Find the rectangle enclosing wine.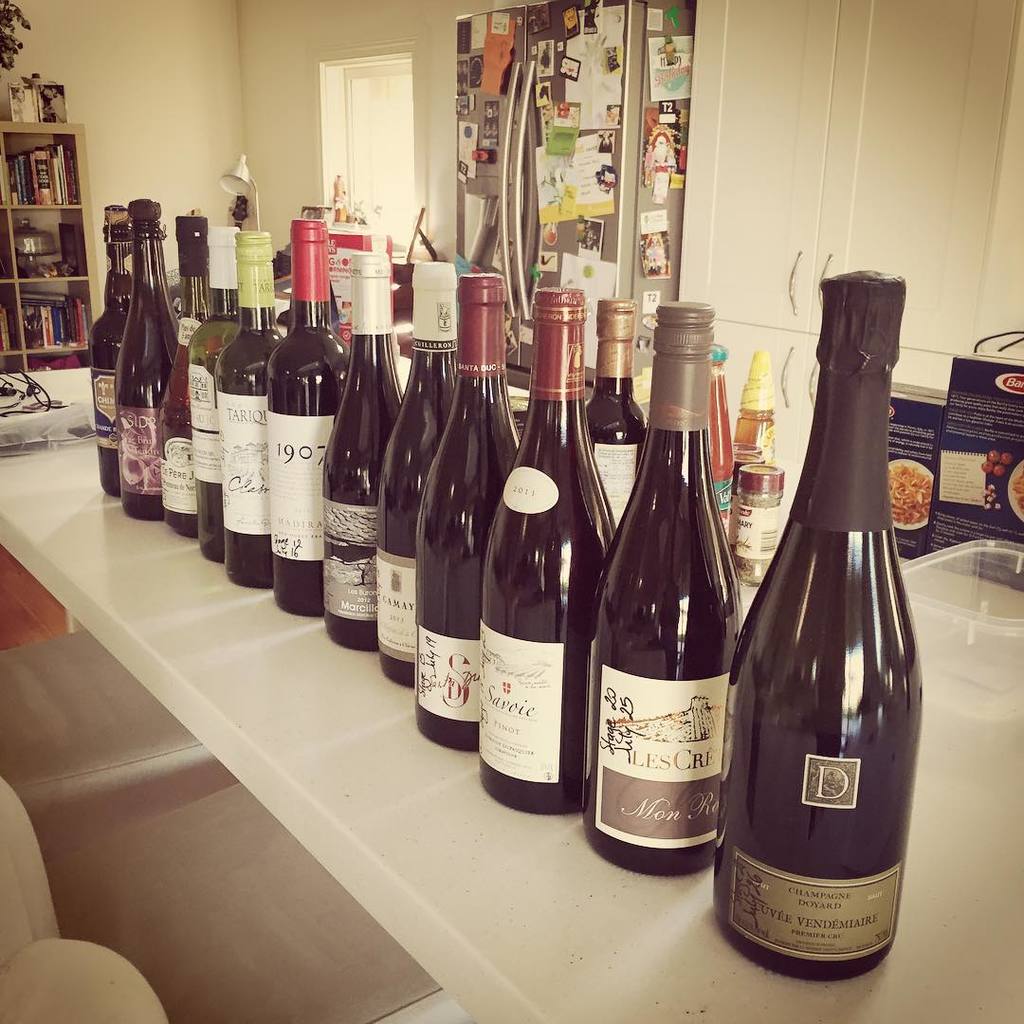
left=265, top=220, right=349, bottom=618.
